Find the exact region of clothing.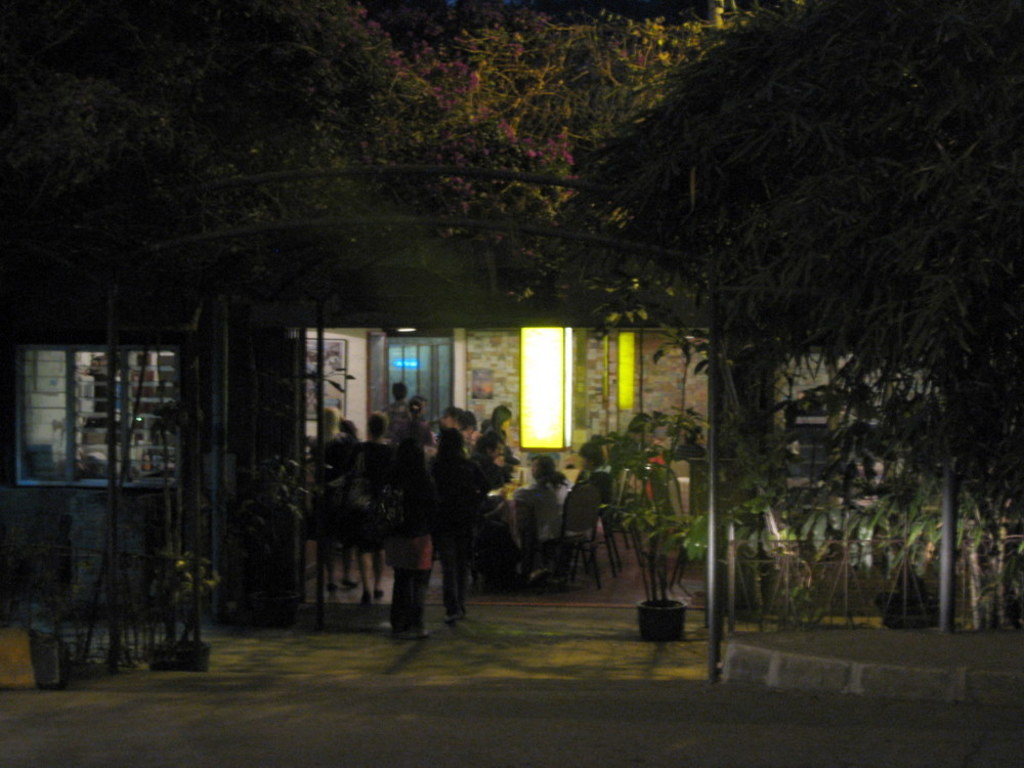
Exact region: {"x1": 581, "y1": 466, "x2": 614, "y2": 502}.
